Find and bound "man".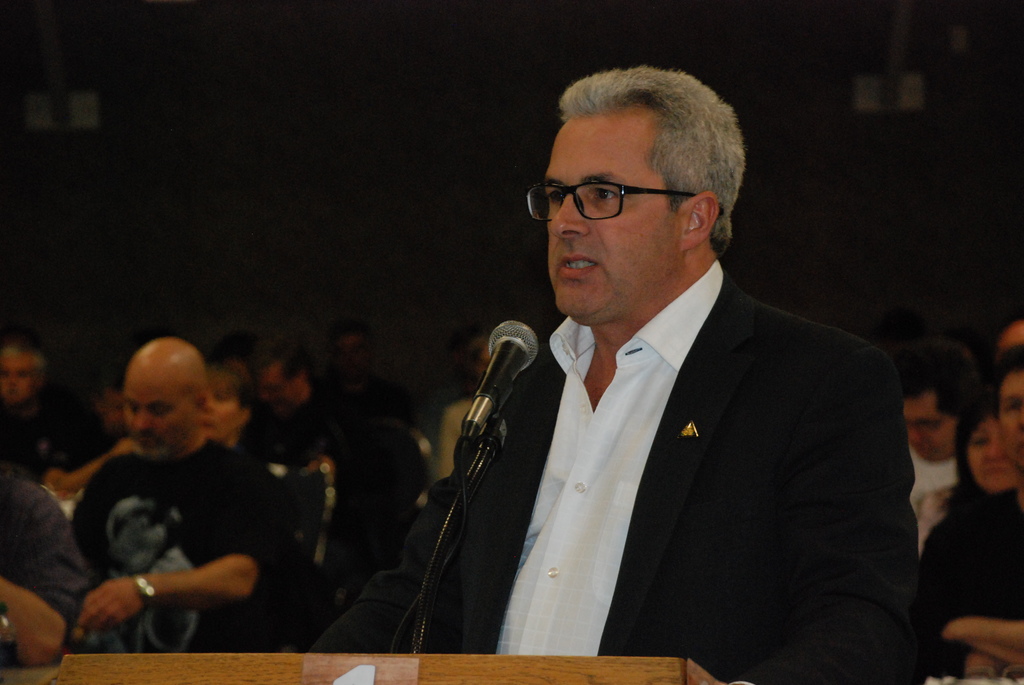
Bound: 366:63:915:674.
